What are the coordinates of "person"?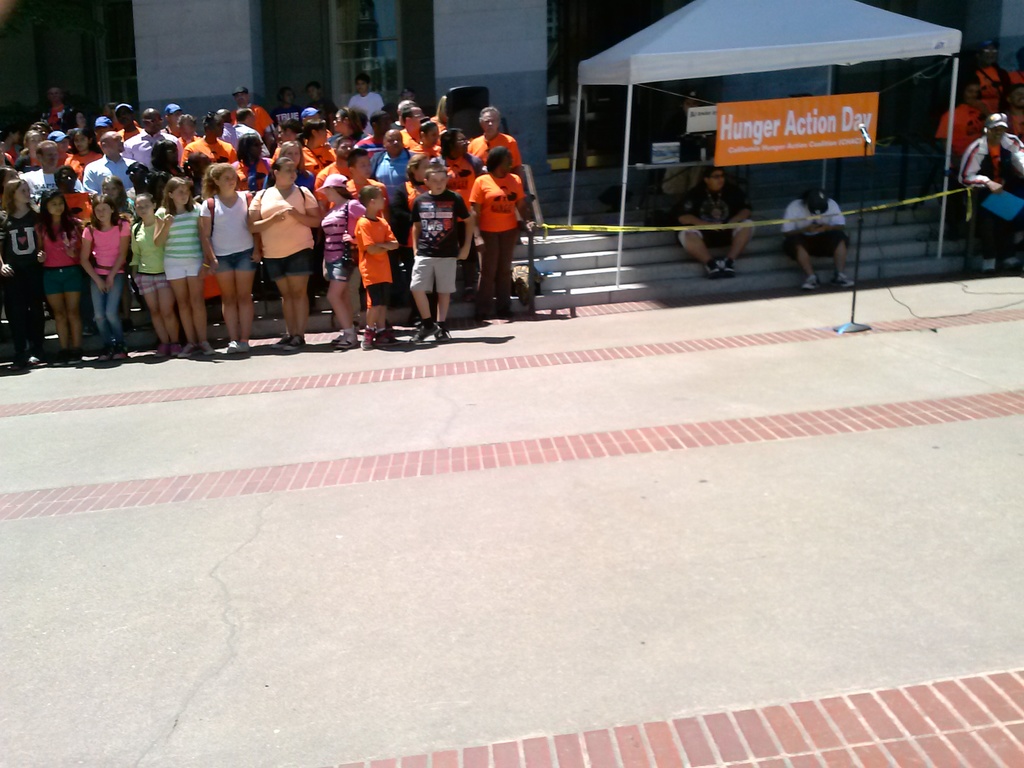
pyautogui.locateOnScreen(671, 89, 708, 139).
